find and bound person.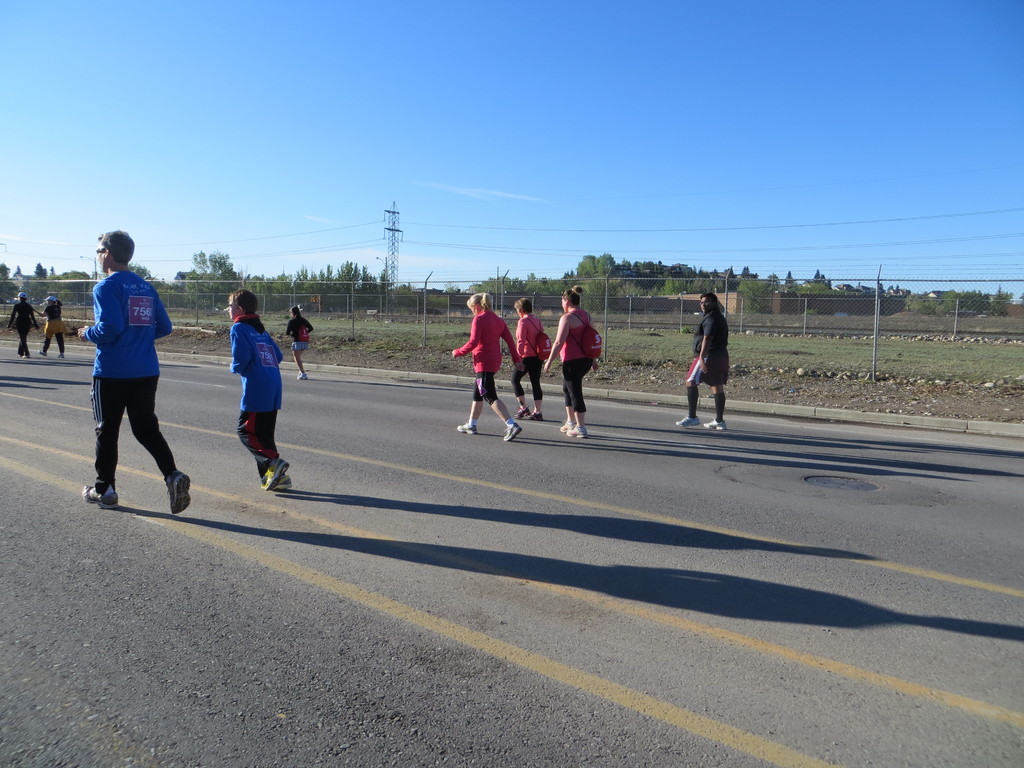
Bound: l=230, t=289, r=292, b=487.
